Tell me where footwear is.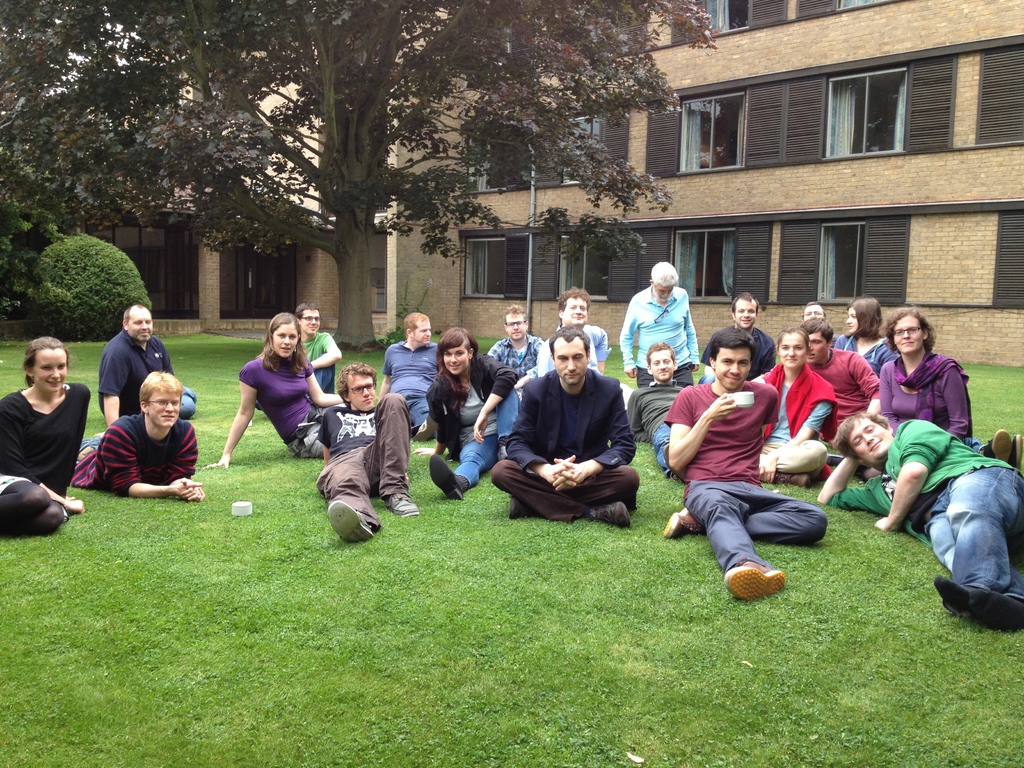
footwear is at Rect(660, 500, 709, 541).
